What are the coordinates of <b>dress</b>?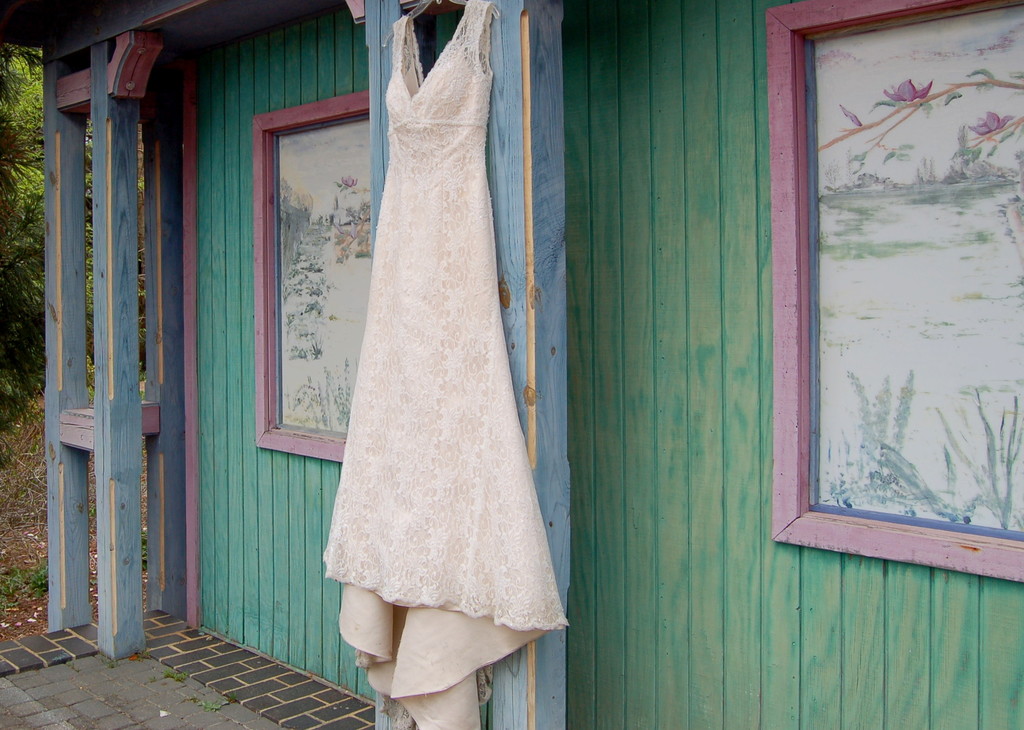
309/0/558/689.
